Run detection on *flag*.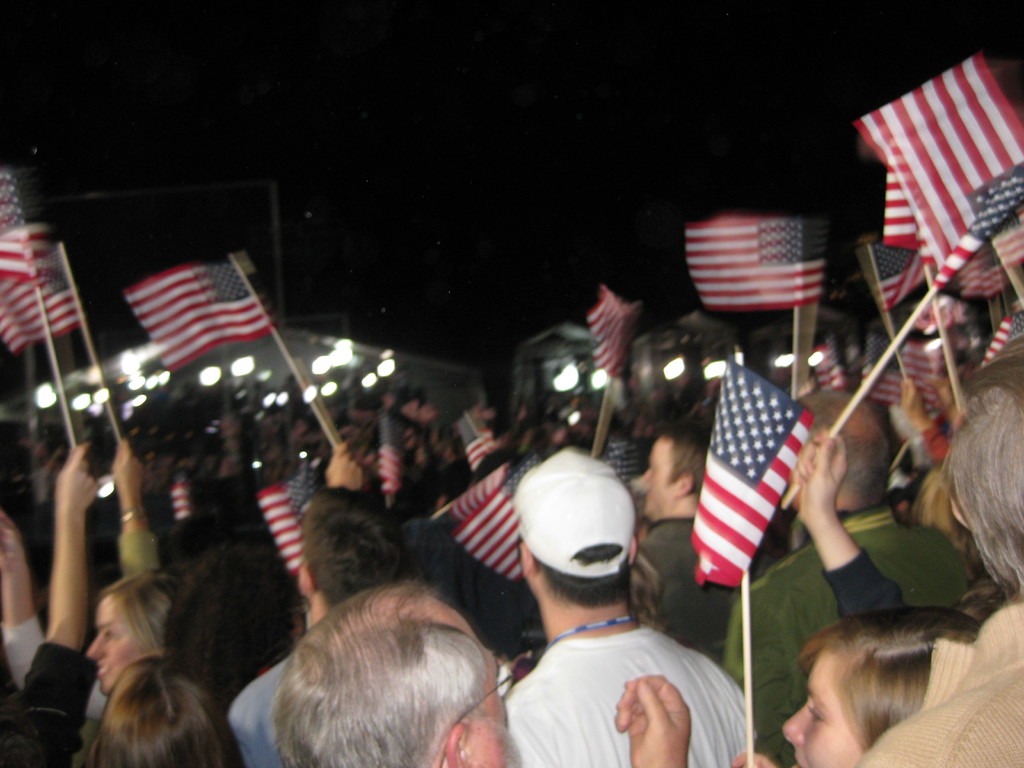
Result: select_region(864, 244, 938, 312).
